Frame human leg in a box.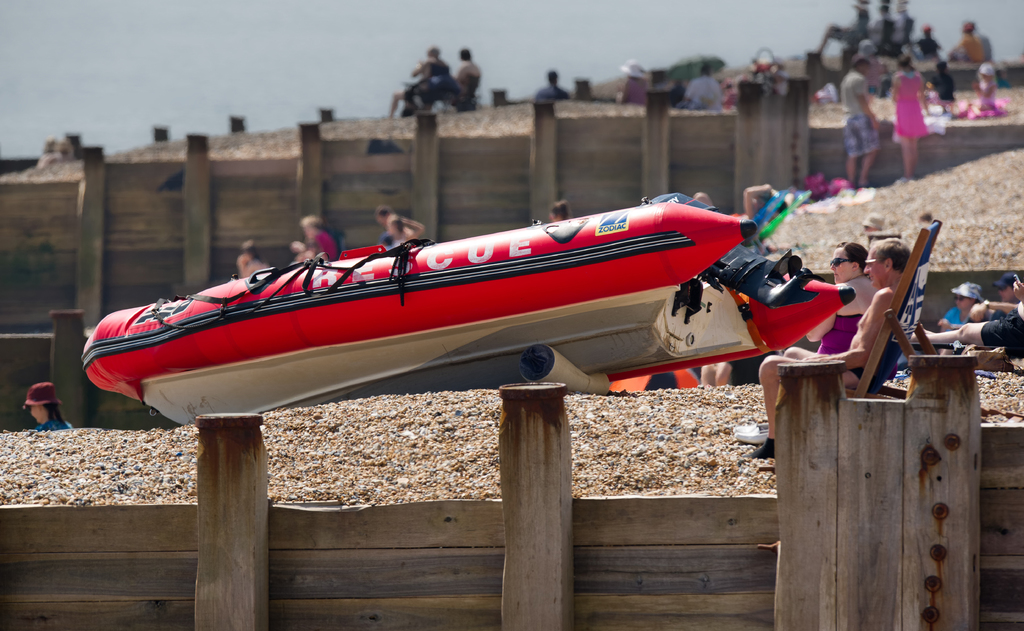
bbox=(743, 356, 861, 461).
